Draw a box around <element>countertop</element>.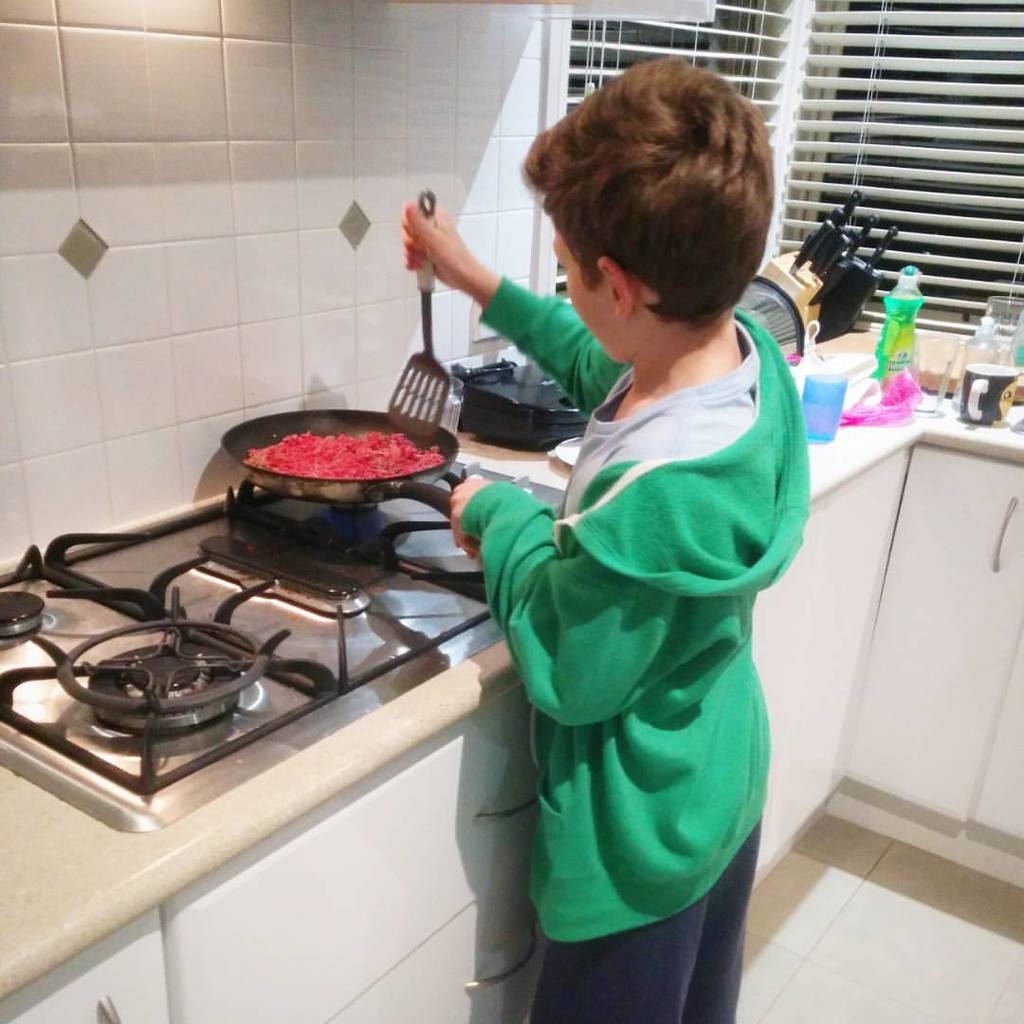
<bbox>0, 303, 1023, 1023</bbox>.
